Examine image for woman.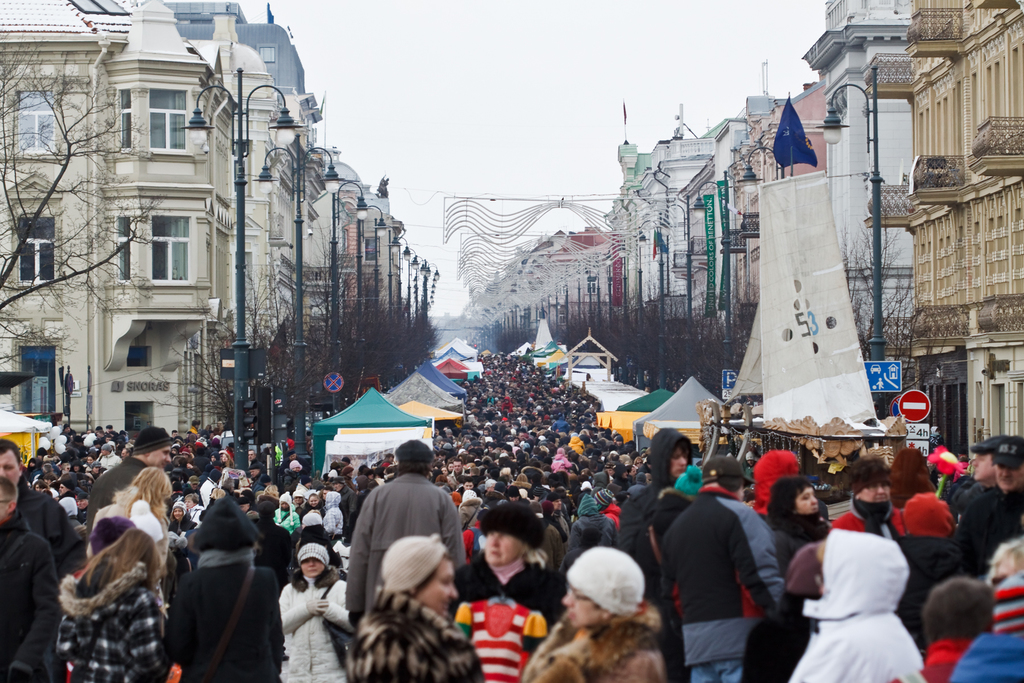
Examination result: x1=766, y1=480, x2=829, y2=588.
